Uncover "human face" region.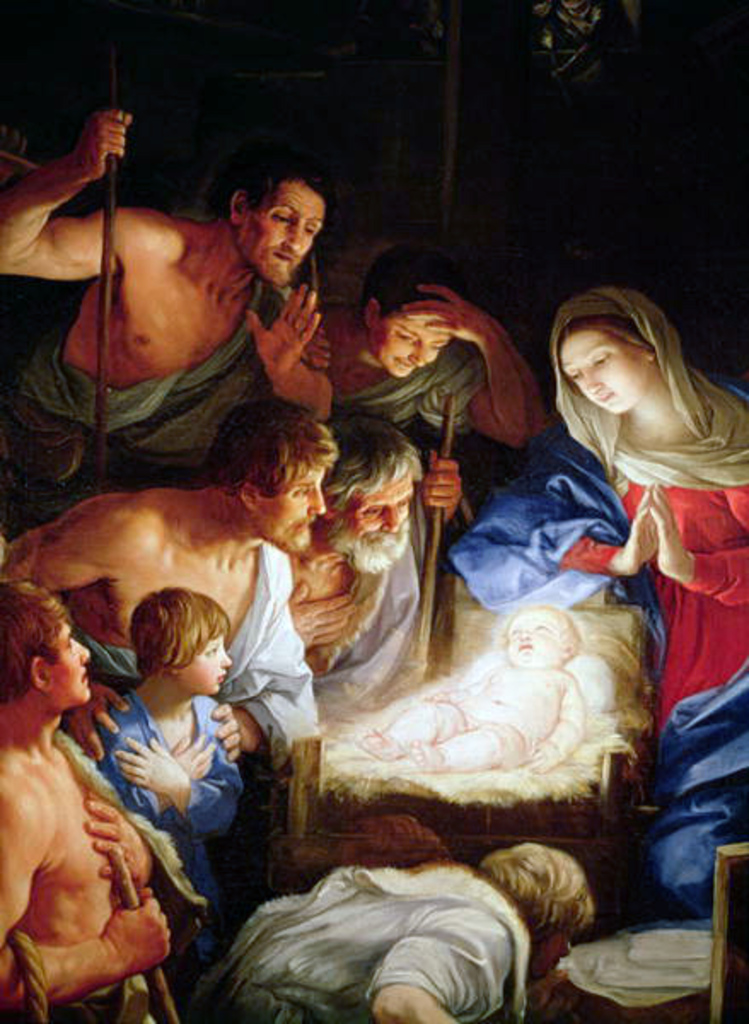
Uncovered: box(247, 184, 324, 285).
